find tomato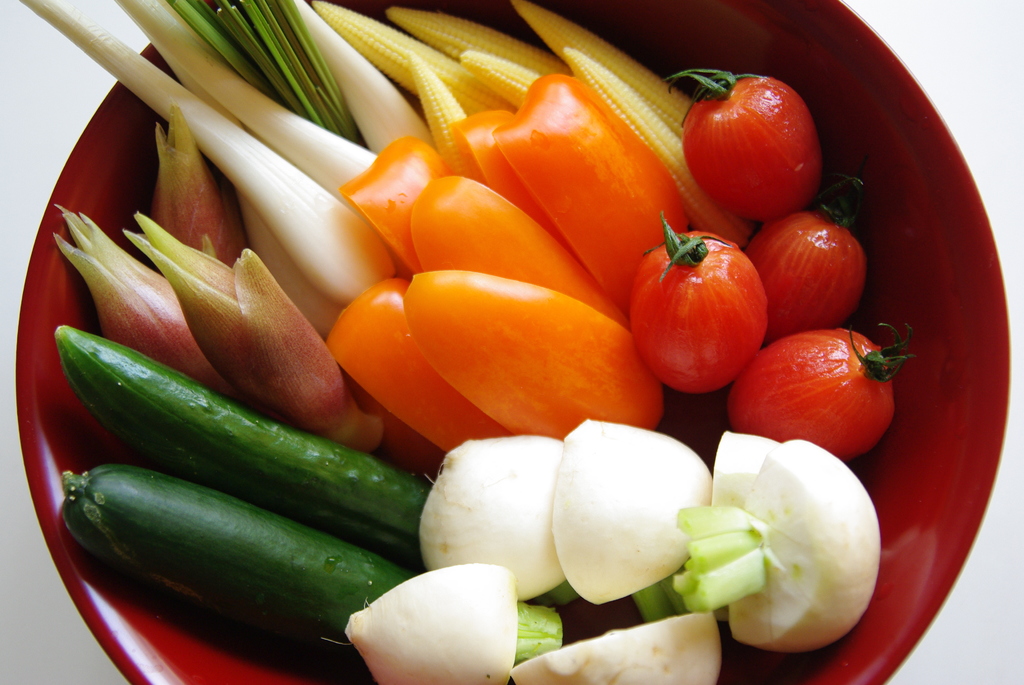
x1=724 y1=329 x2=900 y2=464
